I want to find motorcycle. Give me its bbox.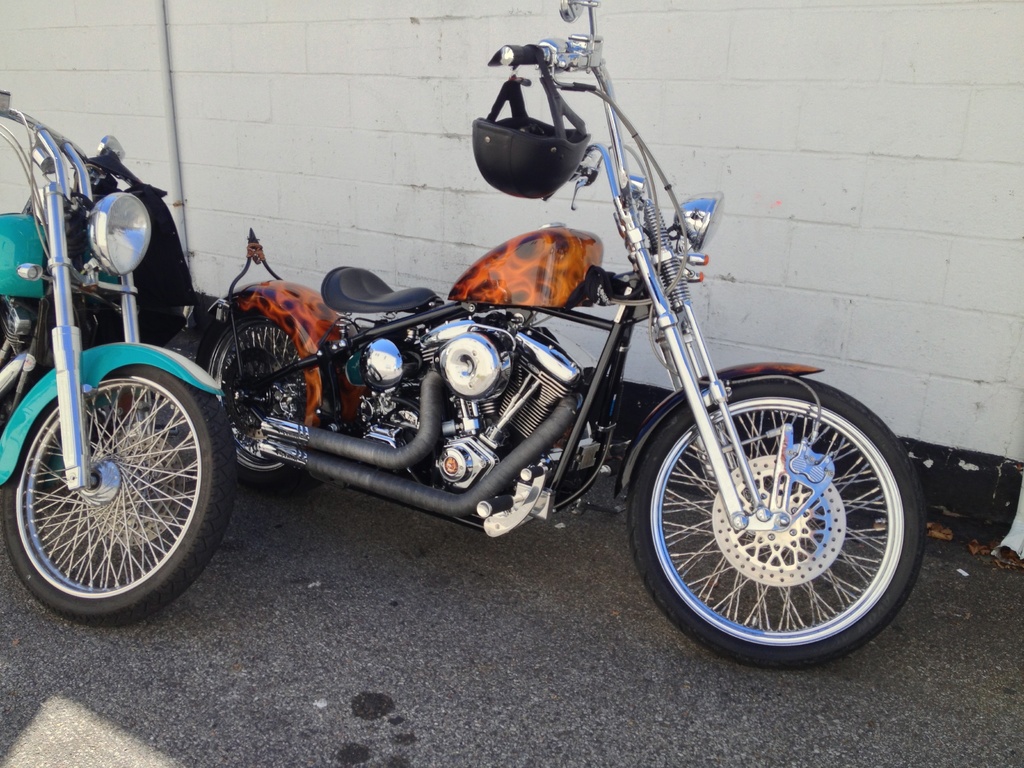
0:90:237:630.
